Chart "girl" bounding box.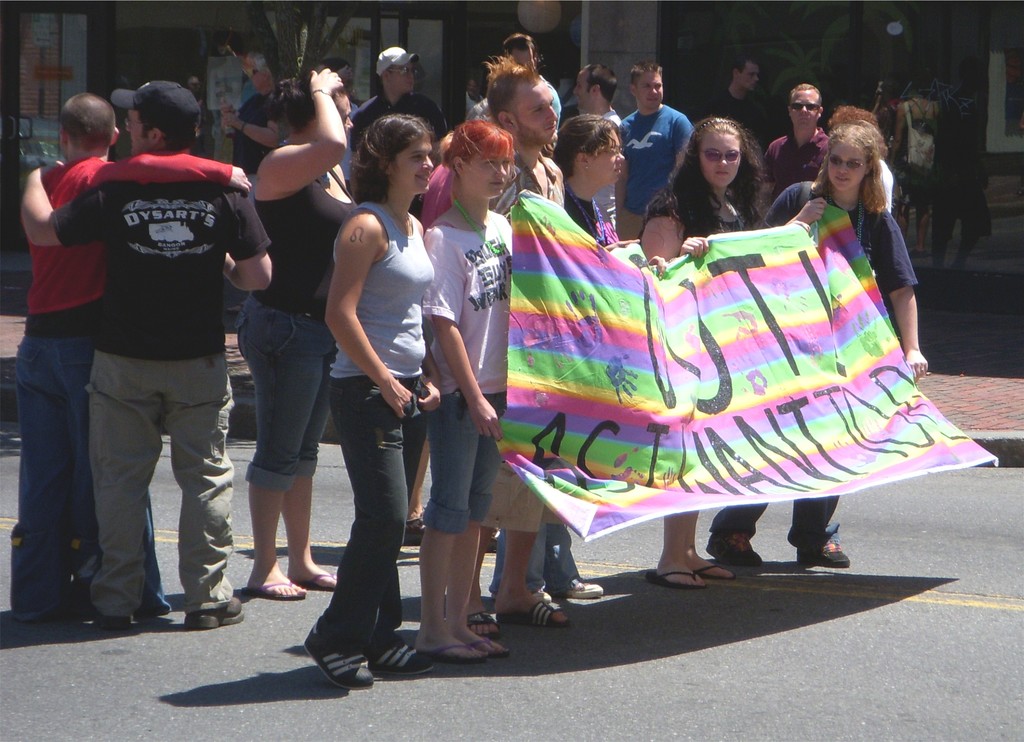
Charted: <region>765, 118, 931, 577</region>.
